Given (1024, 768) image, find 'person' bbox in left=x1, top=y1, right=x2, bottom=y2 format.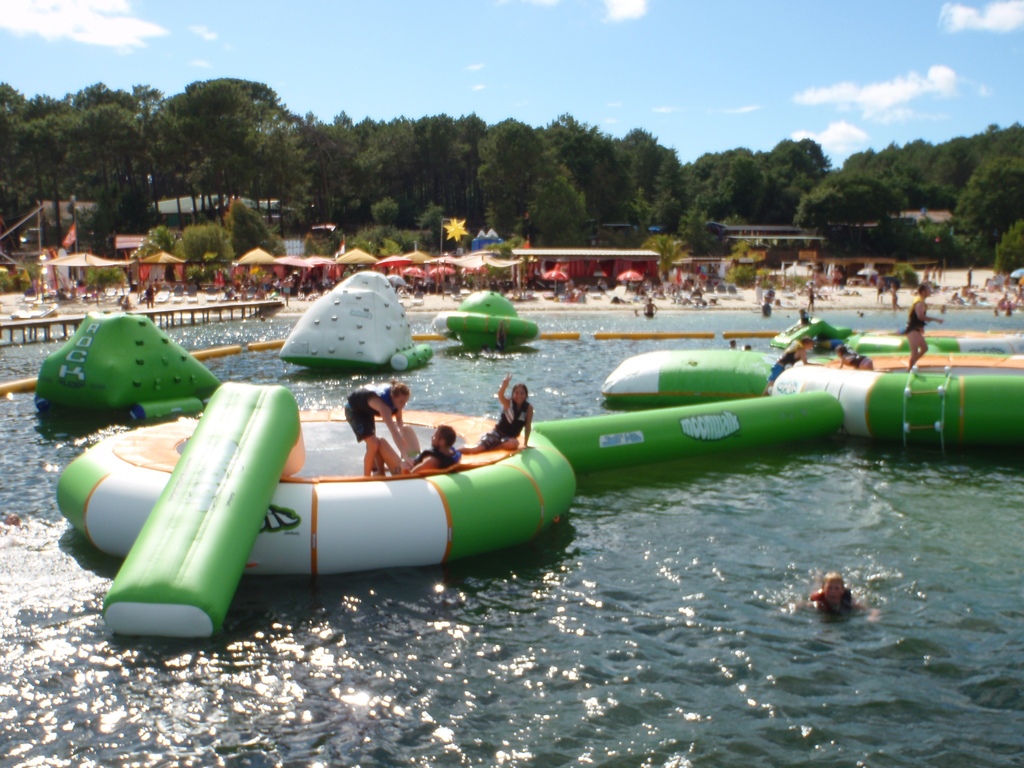
left=798, top=568, right=874, bottom=618.
